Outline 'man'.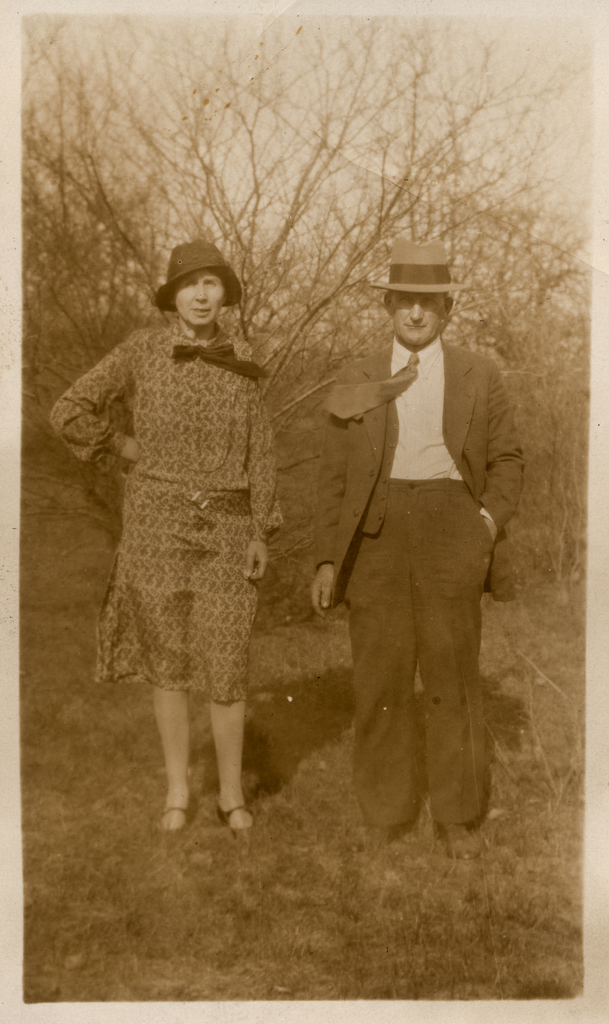
Outline: <box>306,234,525,861</box>.
